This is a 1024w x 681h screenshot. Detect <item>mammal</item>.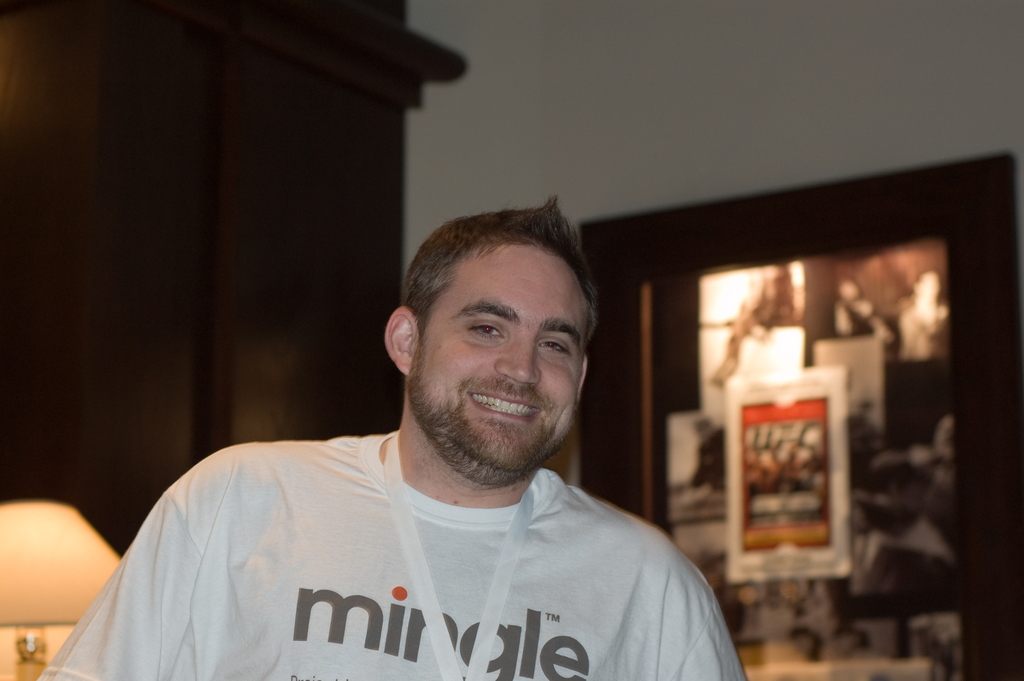
<box>54,193,774,680</box>.
